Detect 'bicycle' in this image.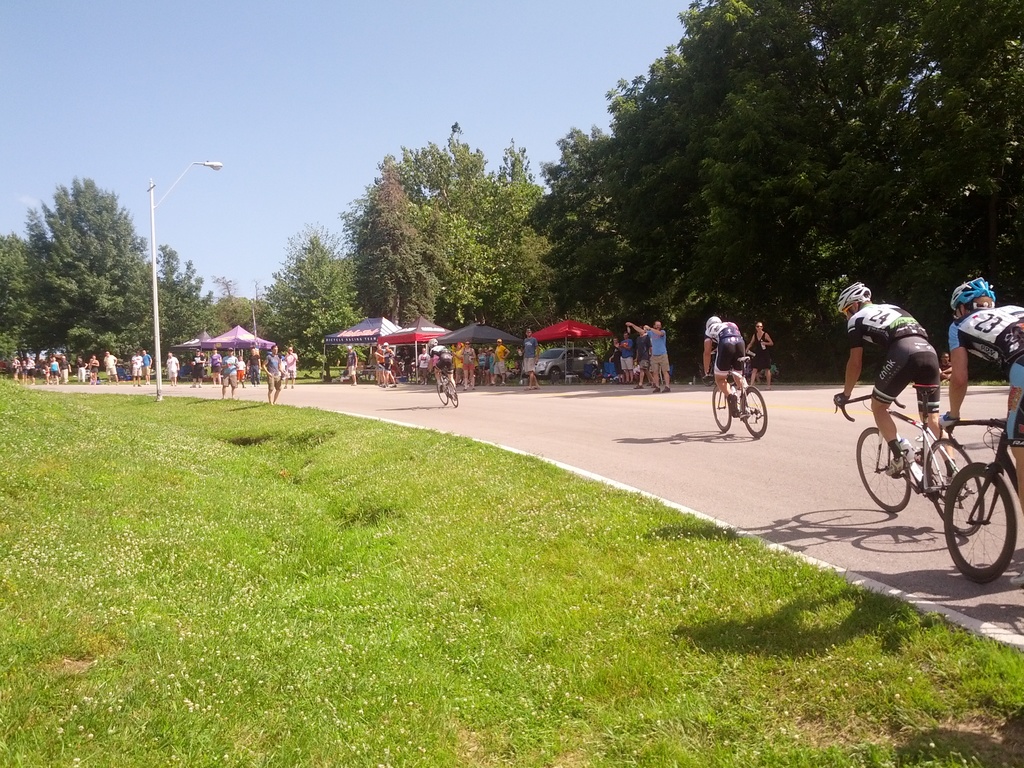
Detection: region(702, 348, 767, 438).
